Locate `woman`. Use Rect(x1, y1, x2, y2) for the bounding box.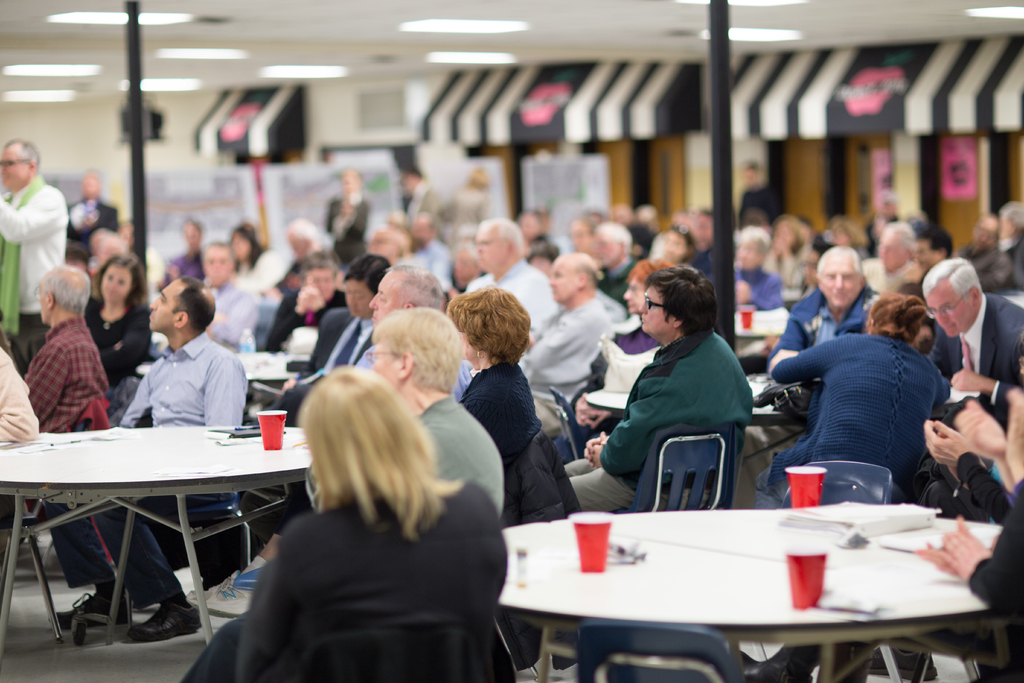
Rect(767, 213, 822, 295).
